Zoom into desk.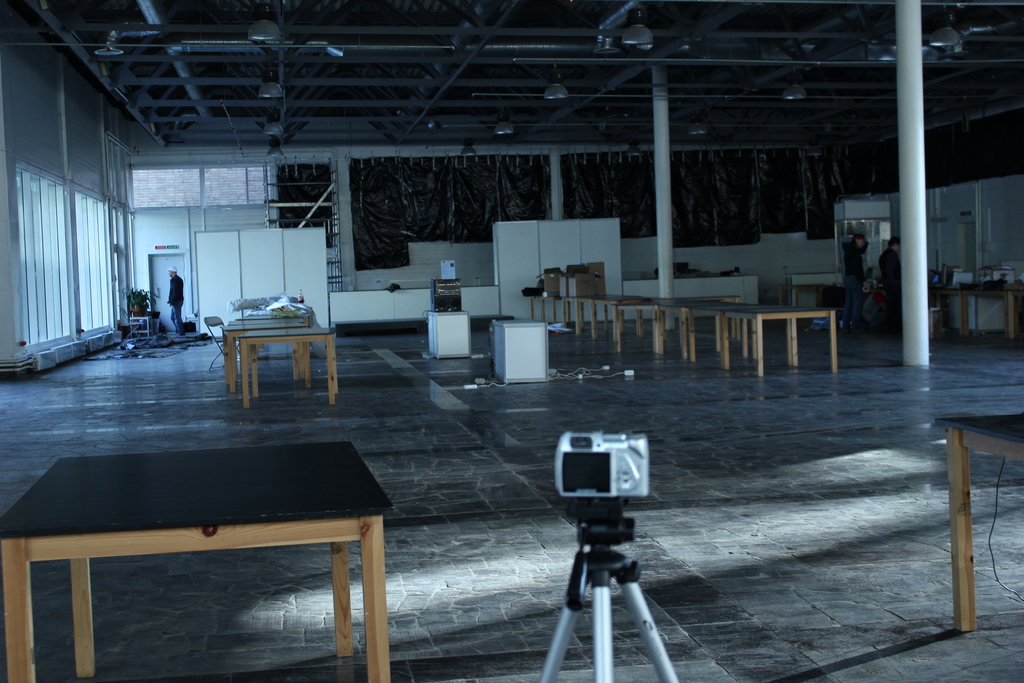
Zoom target: Rect(5, 440, 396, 678).
